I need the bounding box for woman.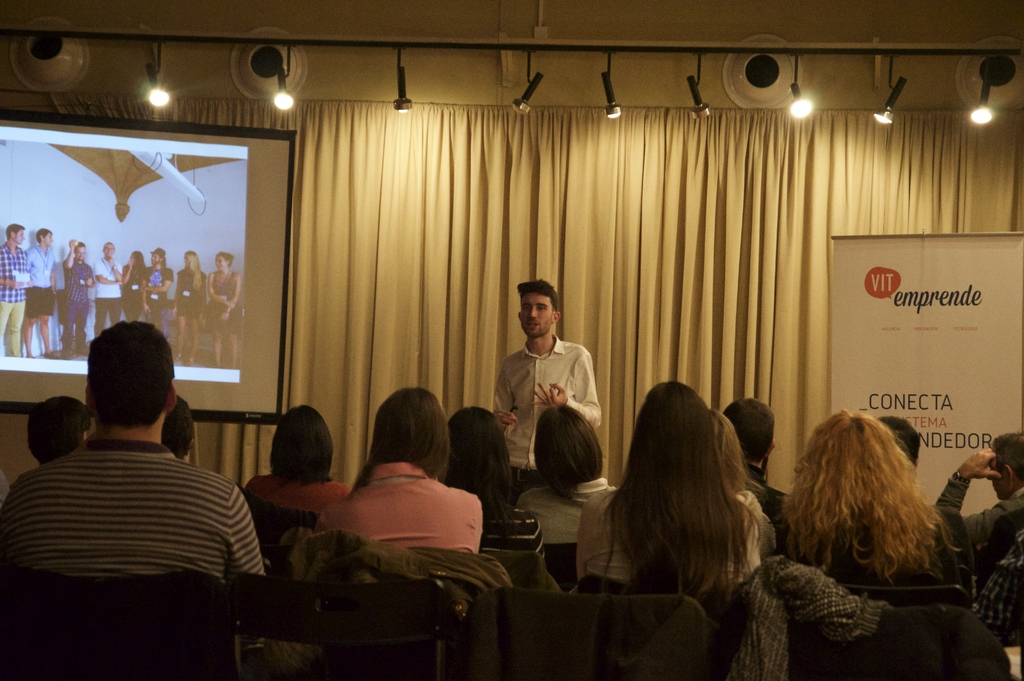
Here it is: (572,378,780,605).
